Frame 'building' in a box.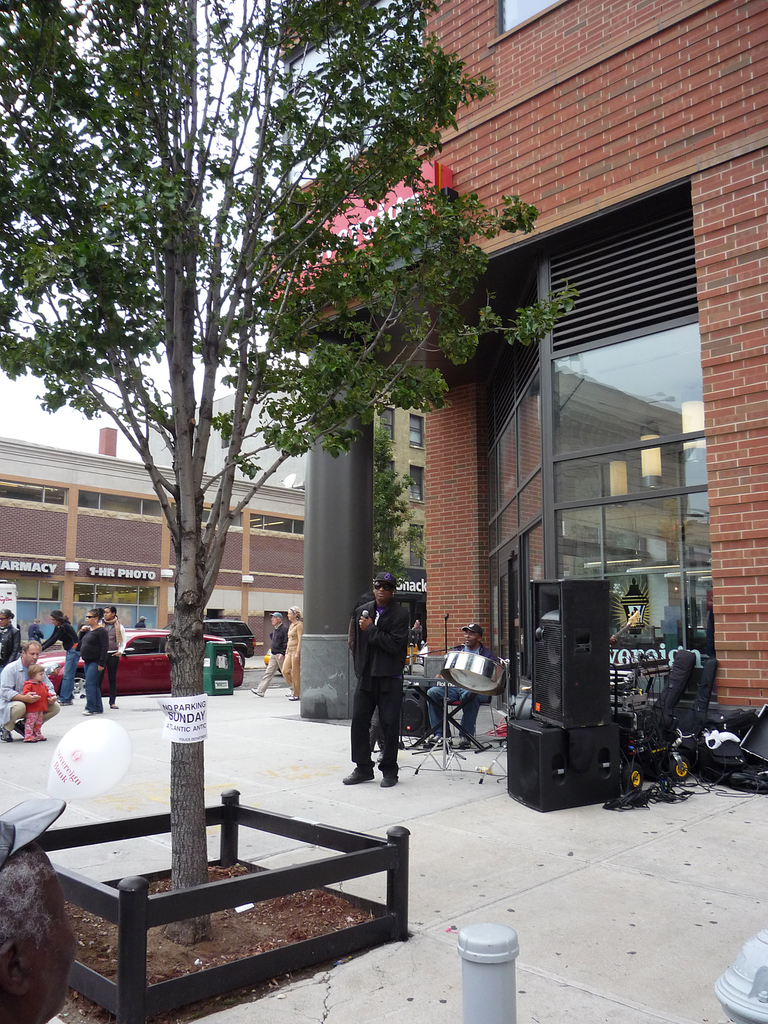
(left=268, top=0, right=767, bottom=722).
